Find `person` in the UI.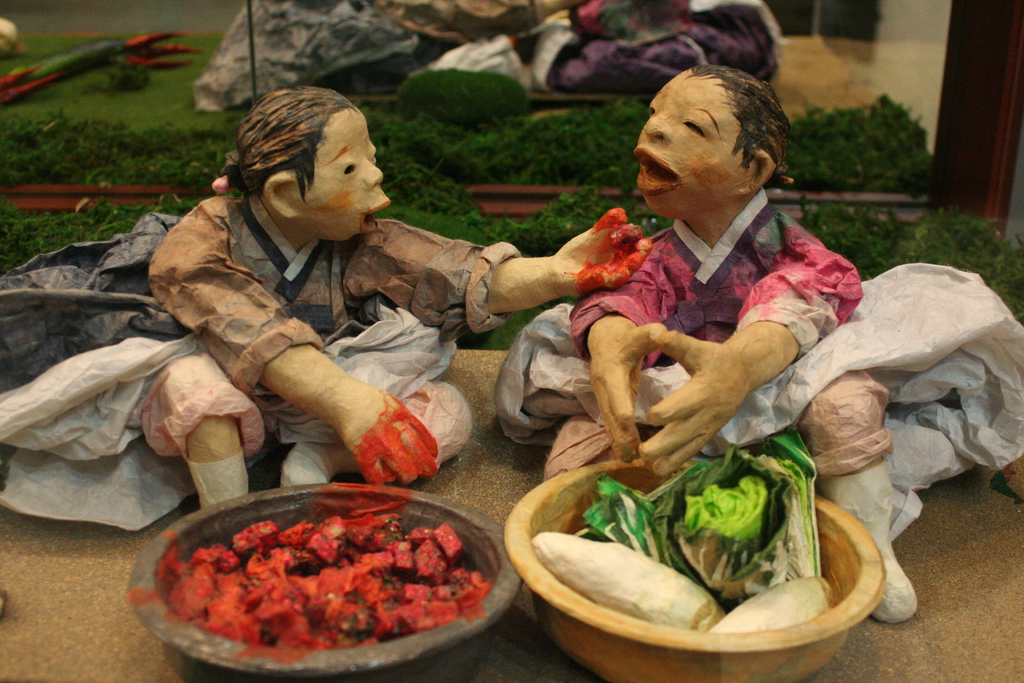
UI element at (136,86,651,513).
